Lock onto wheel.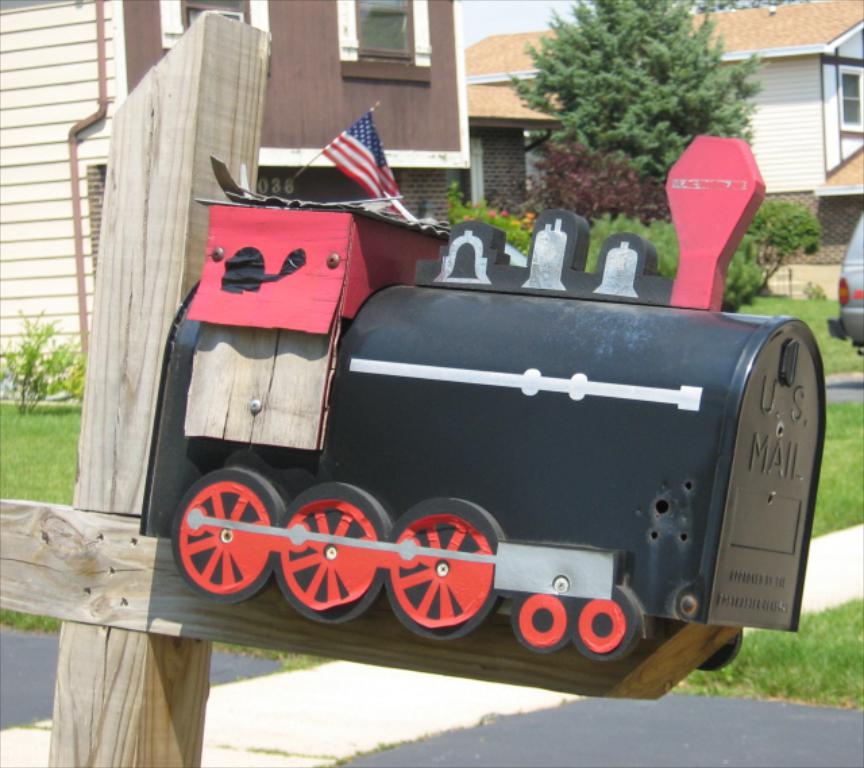
Locked: (left=694, top=637, right=744, bottom=676).
